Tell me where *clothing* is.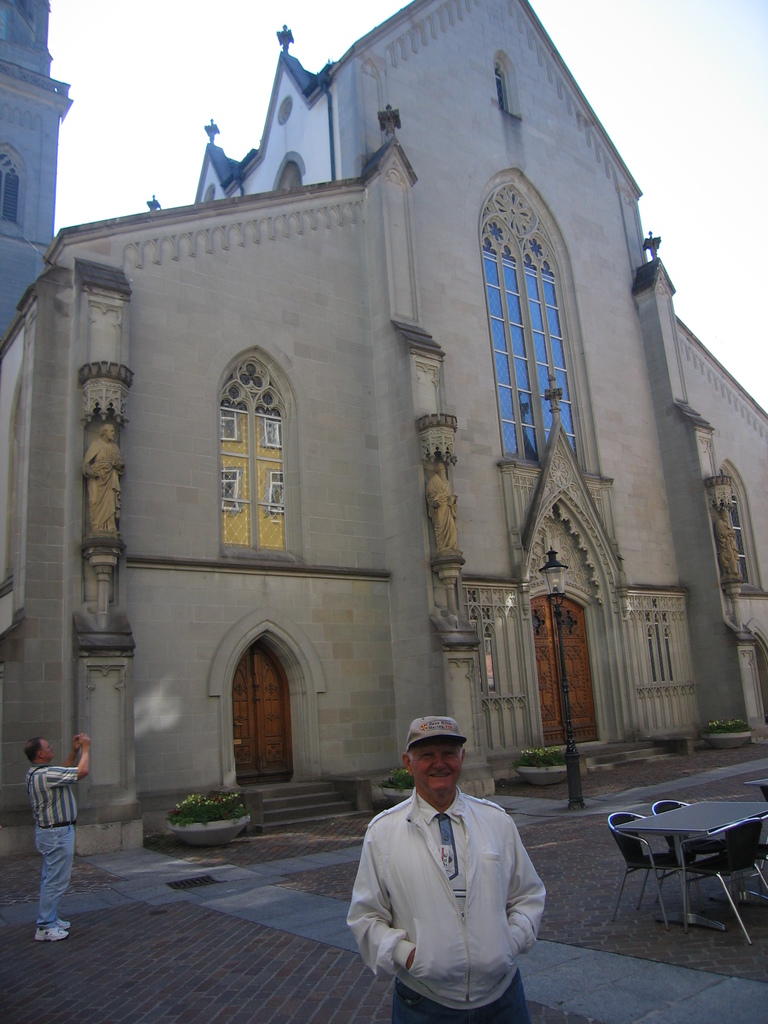
*clothing* is at (350, 768, 563, 1007).
